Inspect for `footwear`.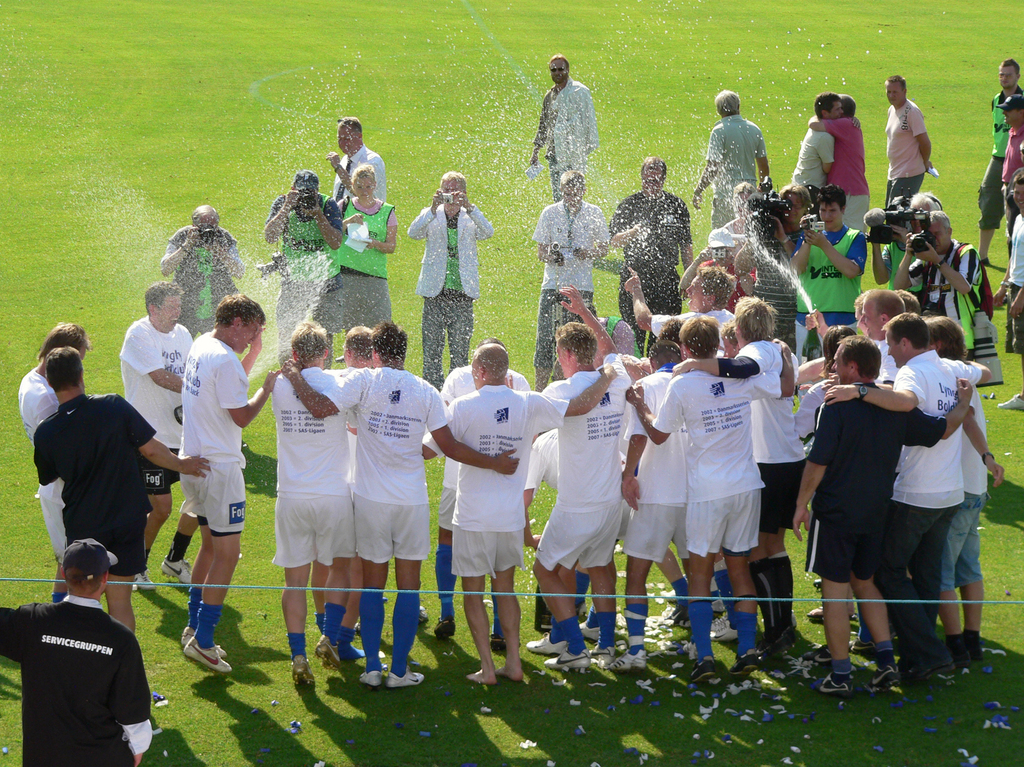
Inspection: (x1=540, y1=647, x2=590, y2=667).
